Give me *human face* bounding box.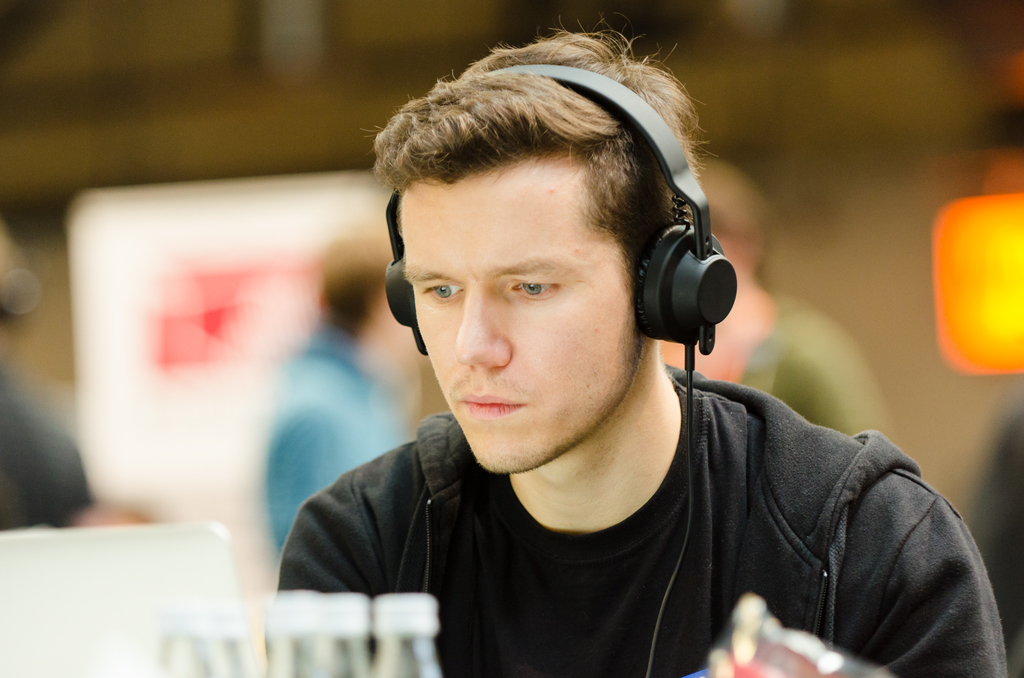
{"left": 395, "top": 161, "right": 641, "bottom": 474}.
